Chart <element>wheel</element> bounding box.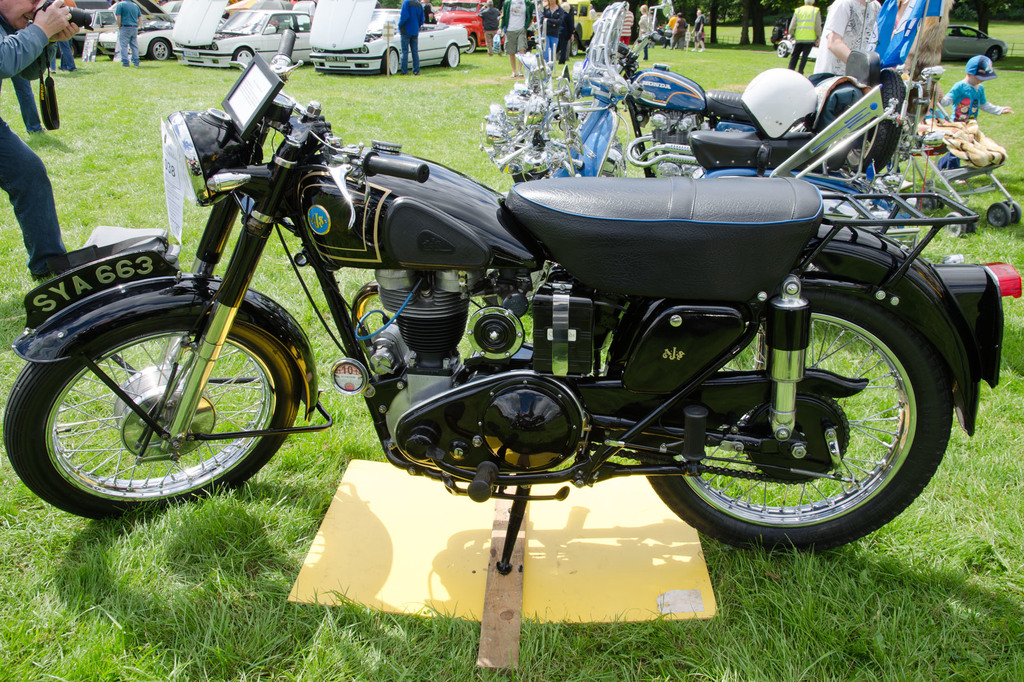
Charted: [439, 44, 459, 68].
